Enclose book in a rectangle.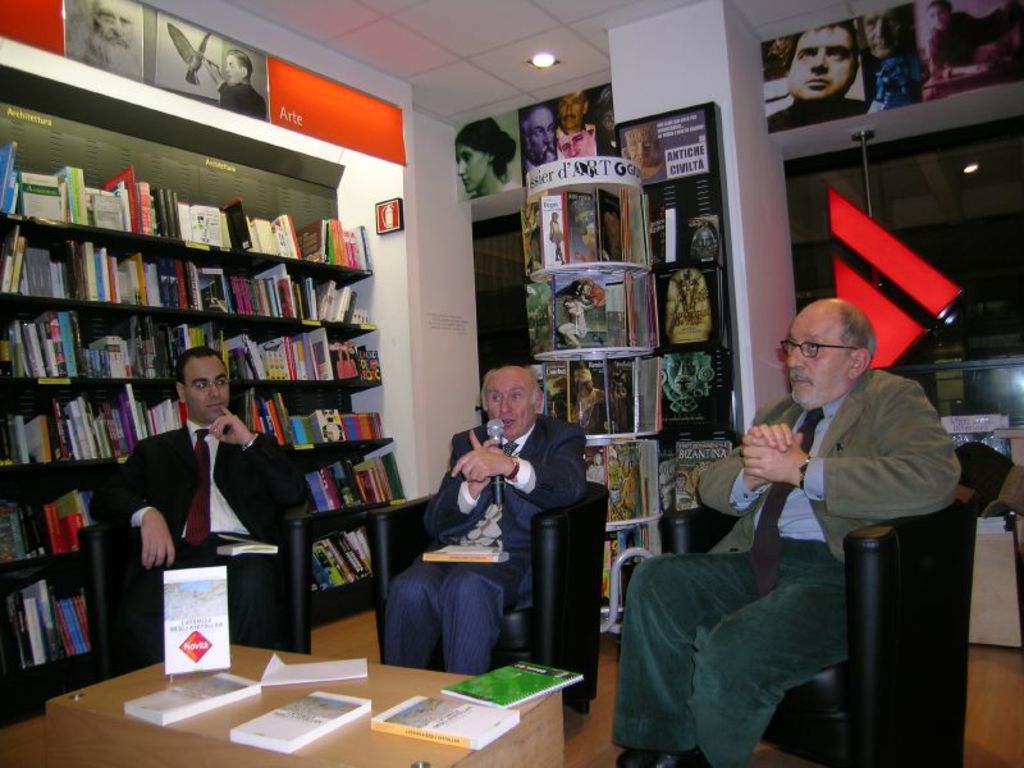
rect(369, 694, 521, 751).
